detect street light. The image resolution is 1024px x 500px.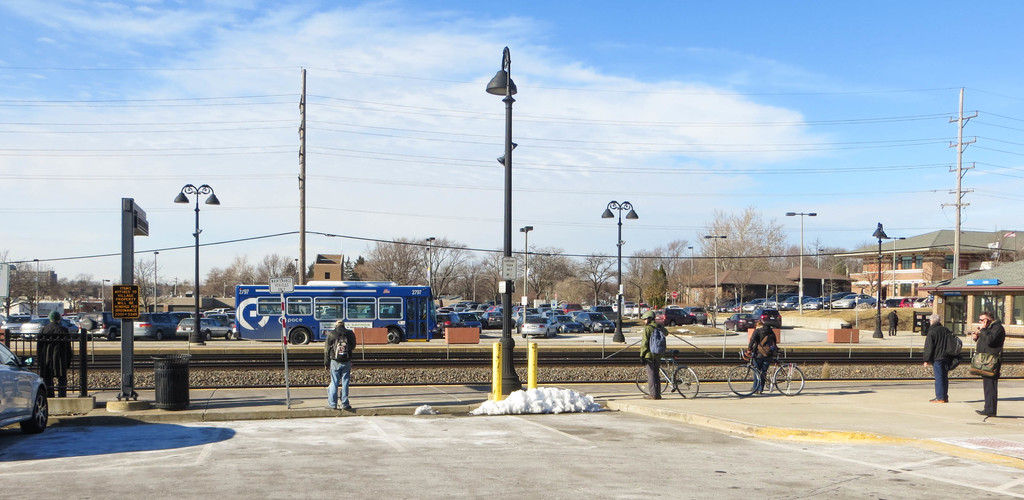
<region>688, 242, 693, 284</region>.
